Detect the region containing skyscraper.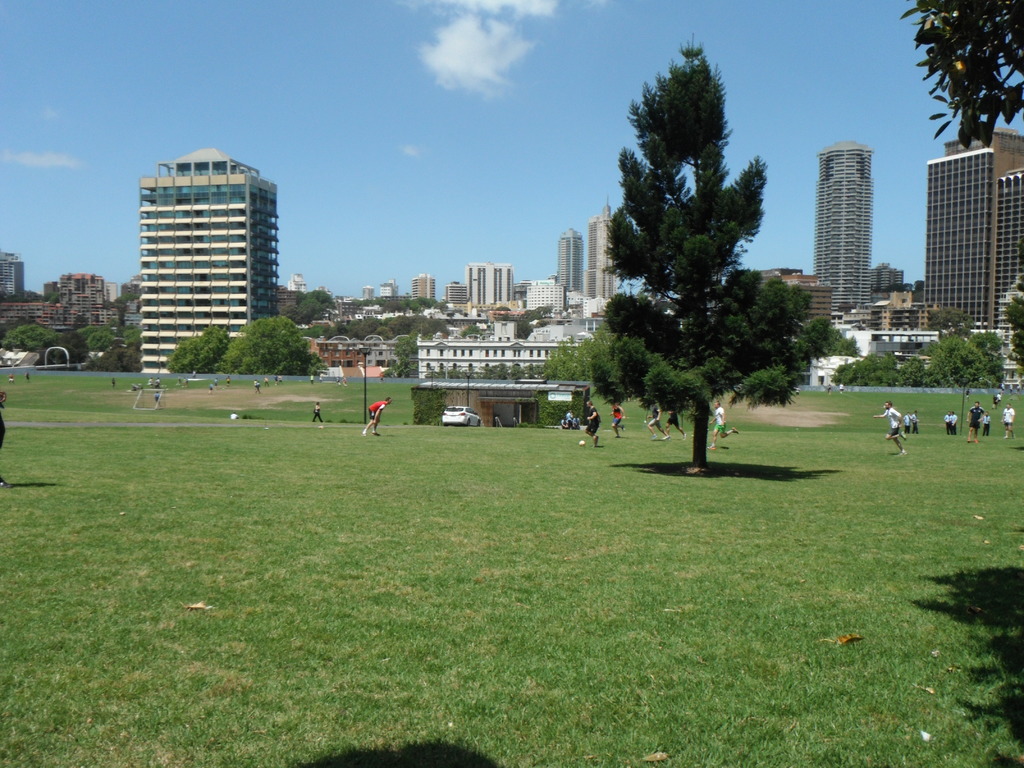
BBox(544, 219, 593, 297).
